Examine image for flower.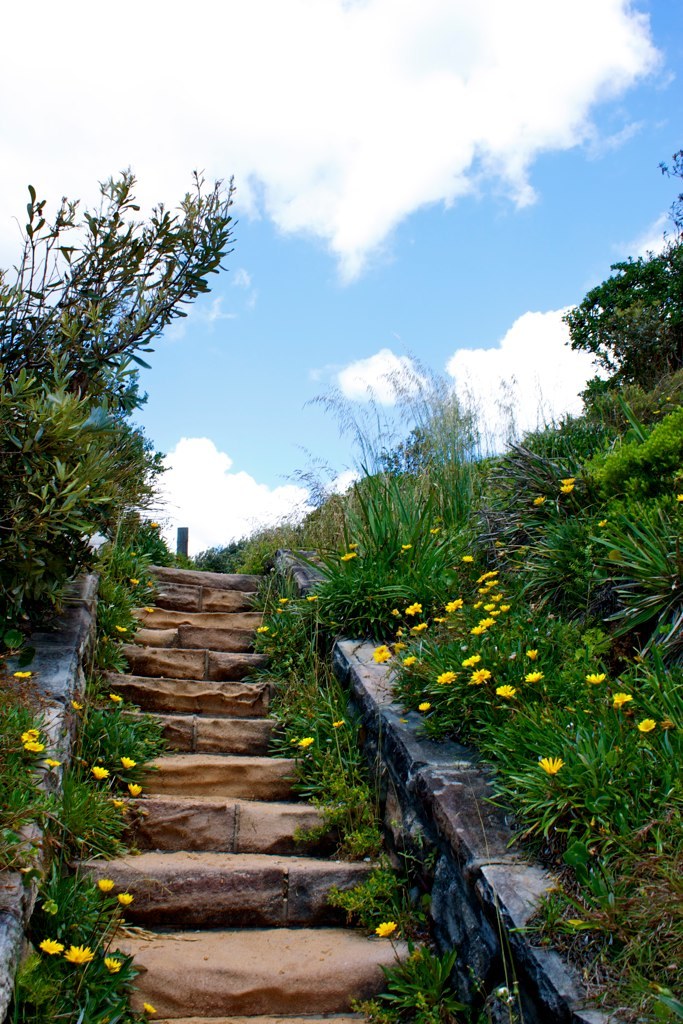
Examination result: box(101, 875, 117, 898).
